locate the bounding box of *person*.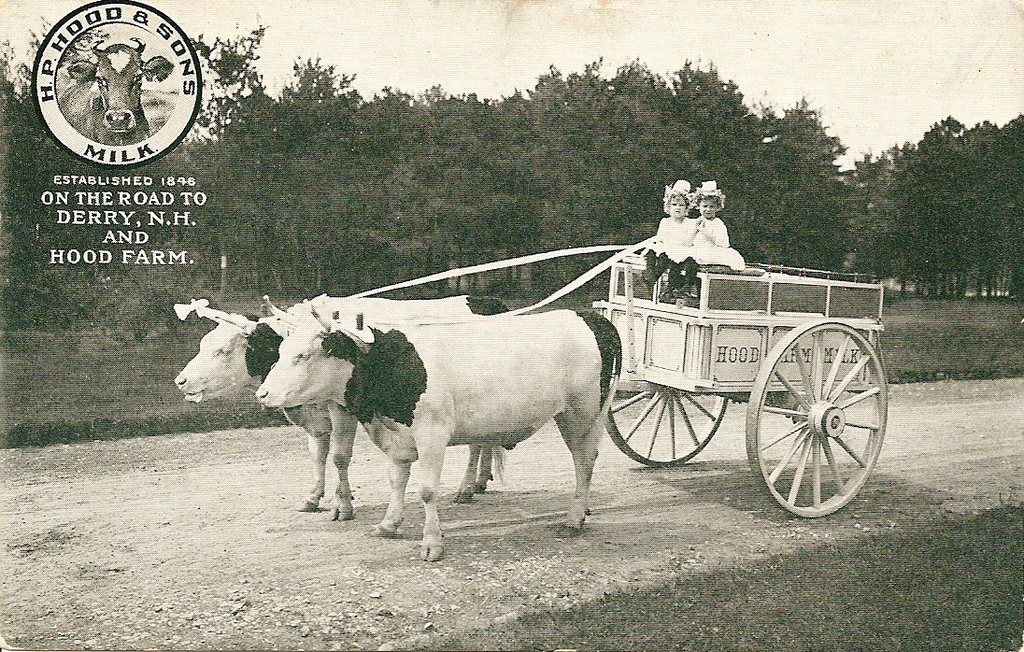
Bounding box: (x1=643, y1=178, x2=696, y2=295).
